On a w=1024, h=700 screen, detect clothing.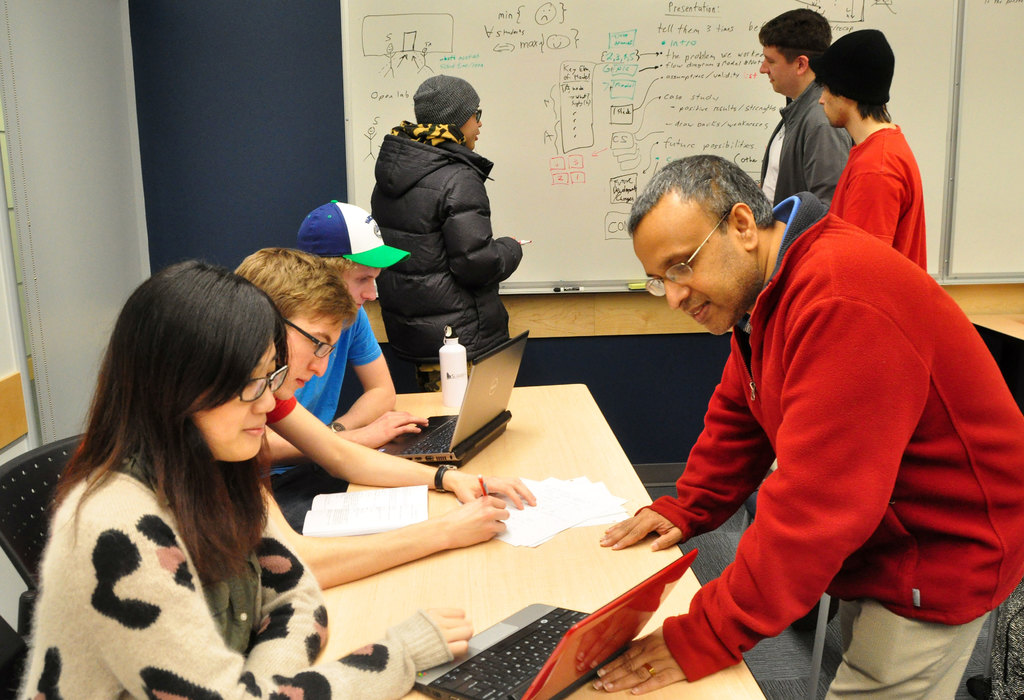
379 122 545 390.
